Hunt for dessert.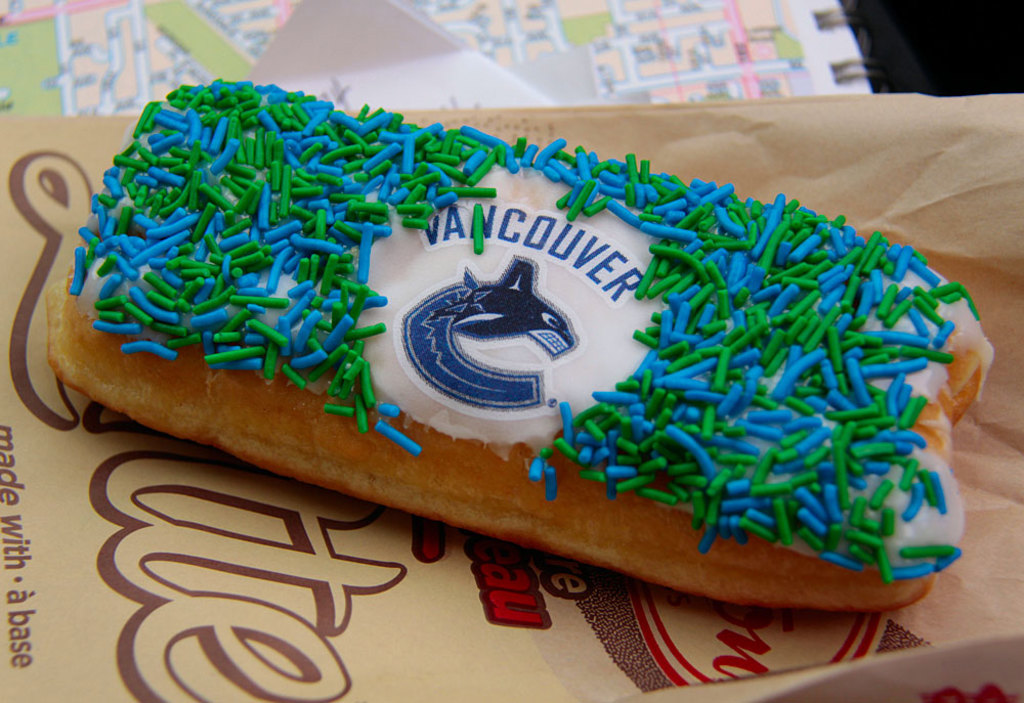
Hunted down at l=47, t=80, r=997, b=605.
